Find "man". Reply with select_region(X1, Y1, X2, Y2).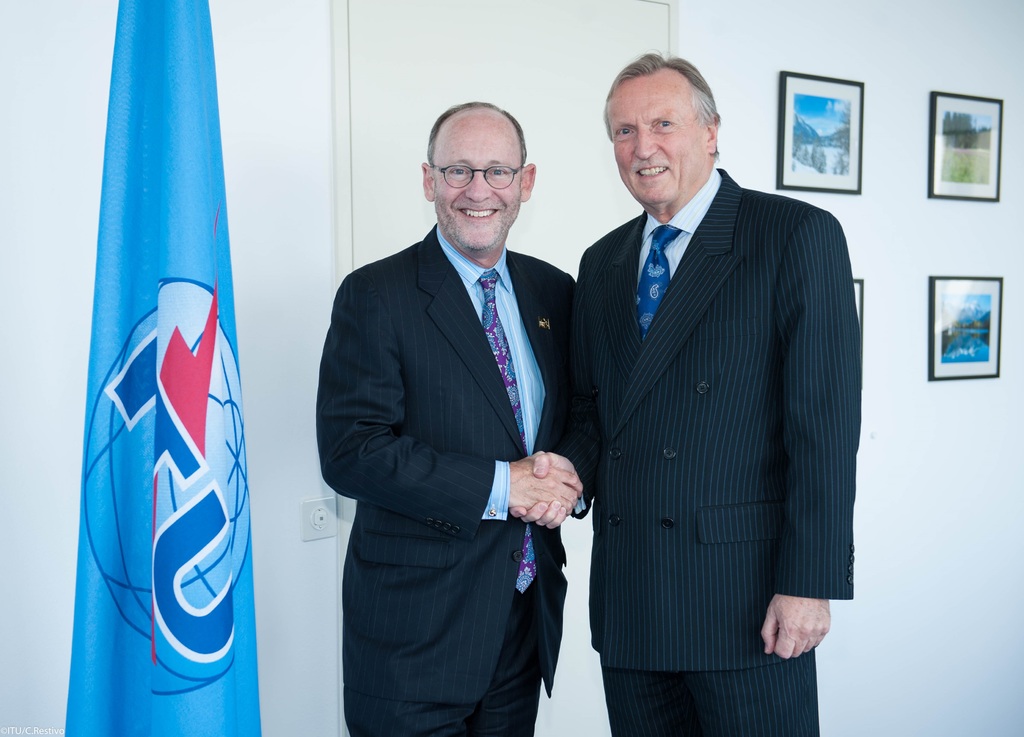
select_region(308, 84, 602, 725).
